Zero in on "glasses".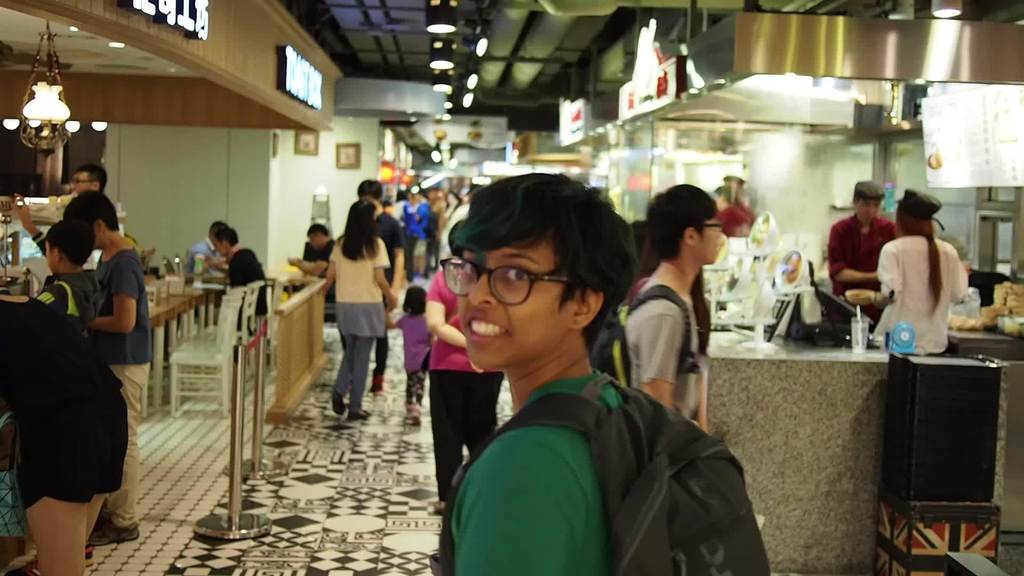
Zeroed in: pyautogui.locateOnScreen(438, 255, 579, 304).
